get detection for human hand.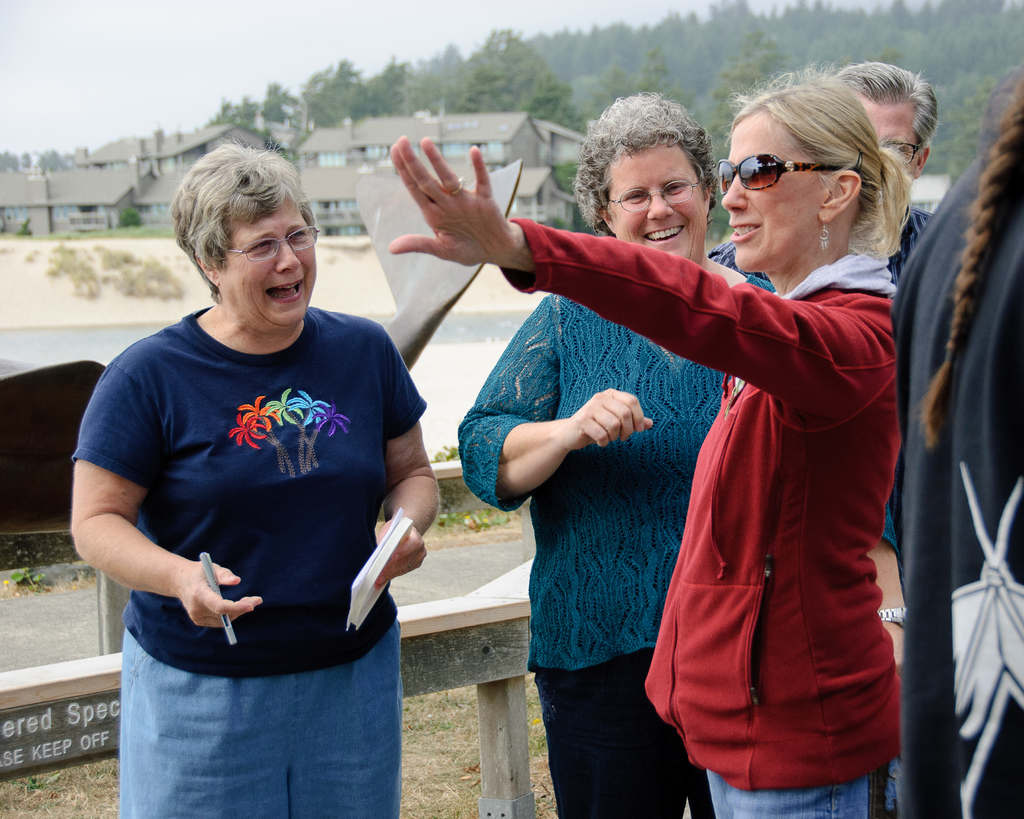
Detection: {"left": 175, "top": 557, "right": 264, "bottom": 633}.
